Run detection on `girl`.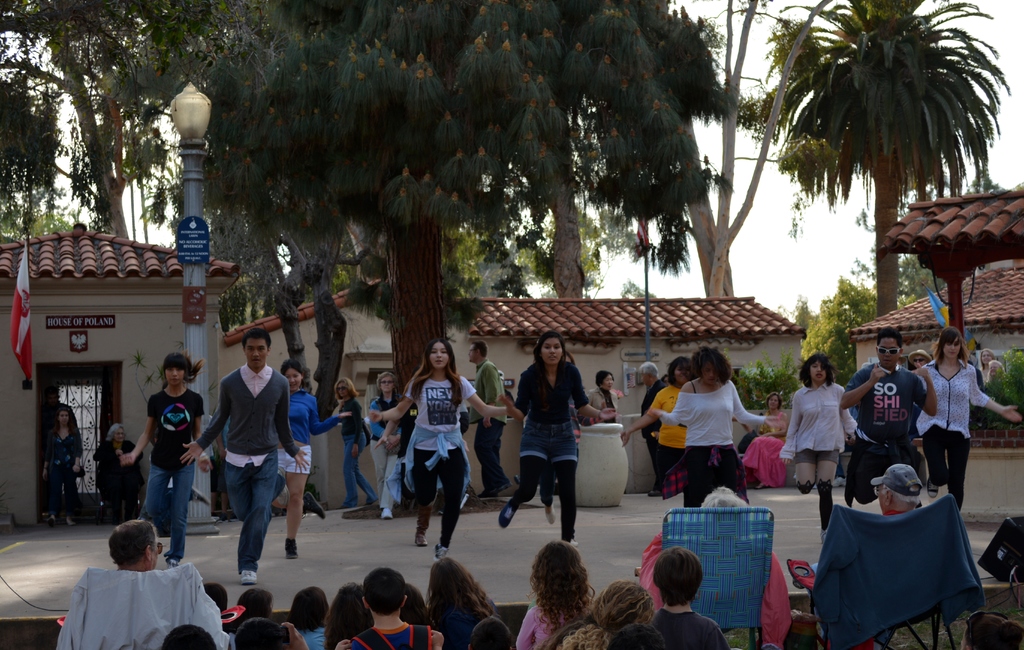
Result: 497:330:620:546.
